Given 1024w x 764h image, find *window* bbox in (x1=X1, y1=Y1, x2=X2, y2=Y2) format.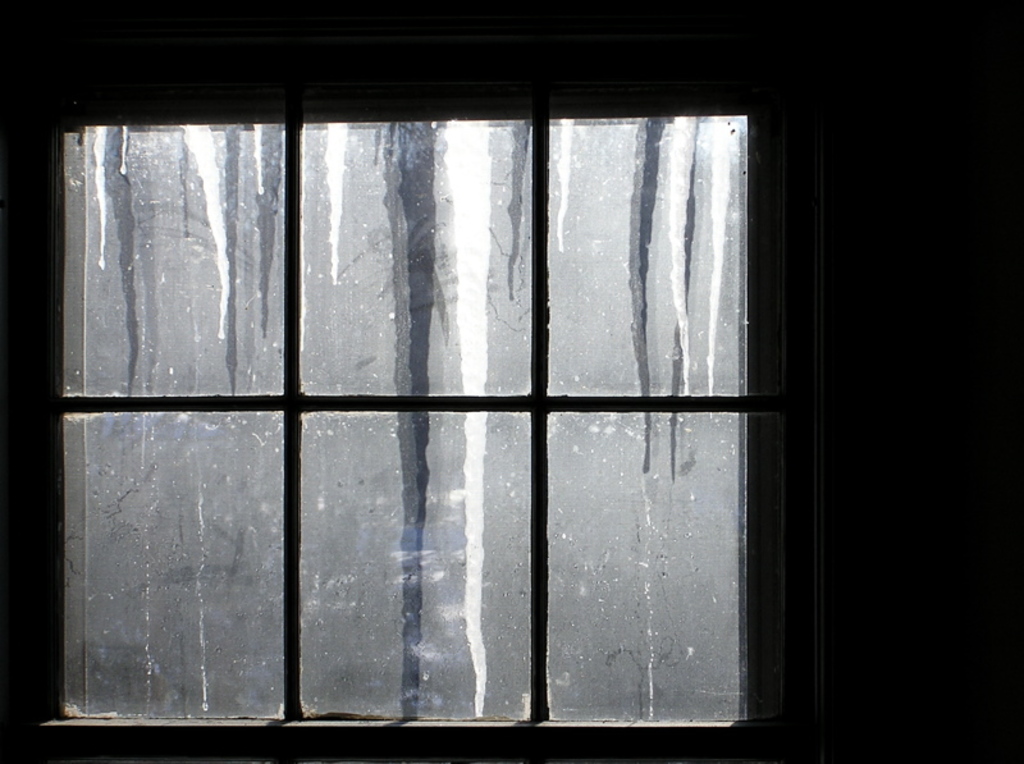
(x1=0, y1=17, x2=904, y2=728).
